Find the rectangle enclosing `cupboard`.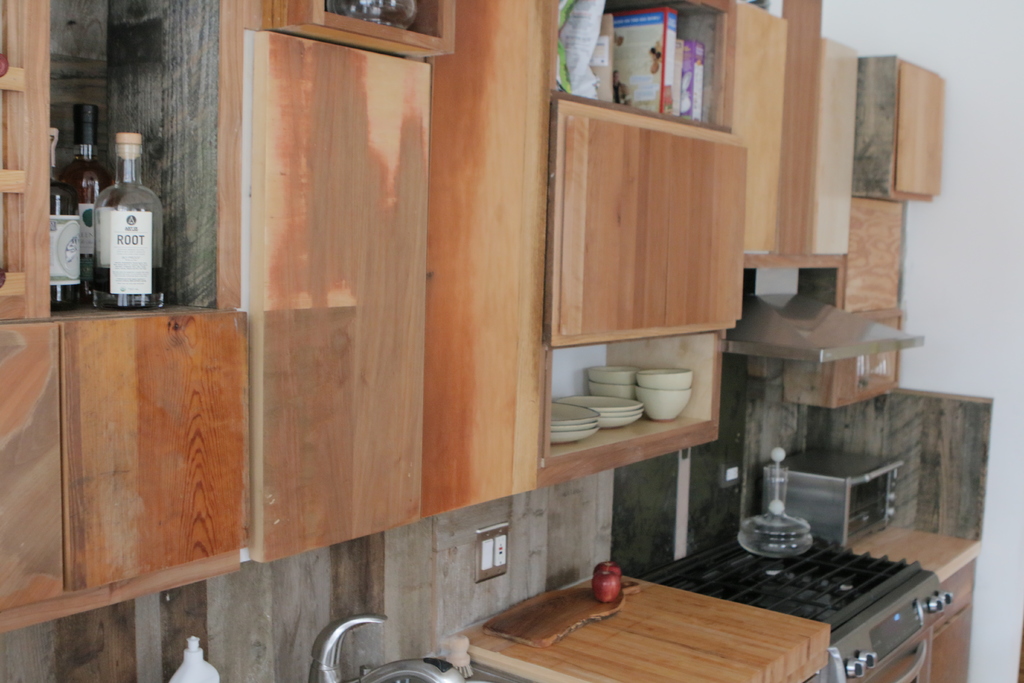
left=541, top=86, right=768, bottom=353.
